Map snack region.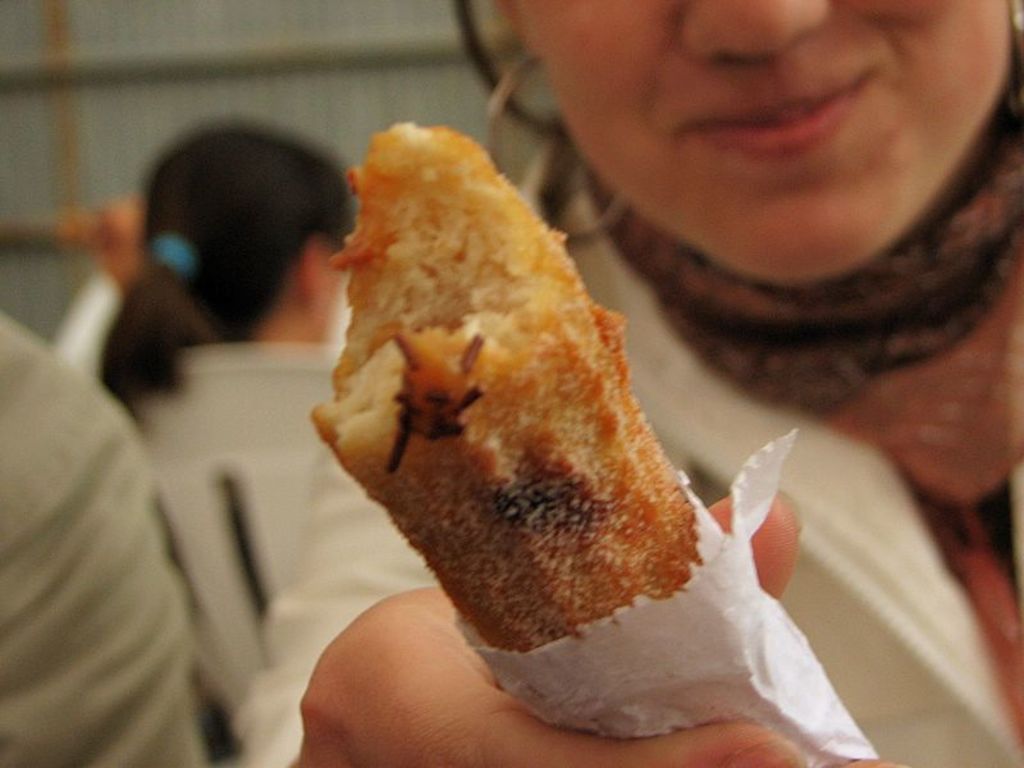
Mapped to {"x1": 303, "y1": 122, "x2": 709, "y2": 657}.
